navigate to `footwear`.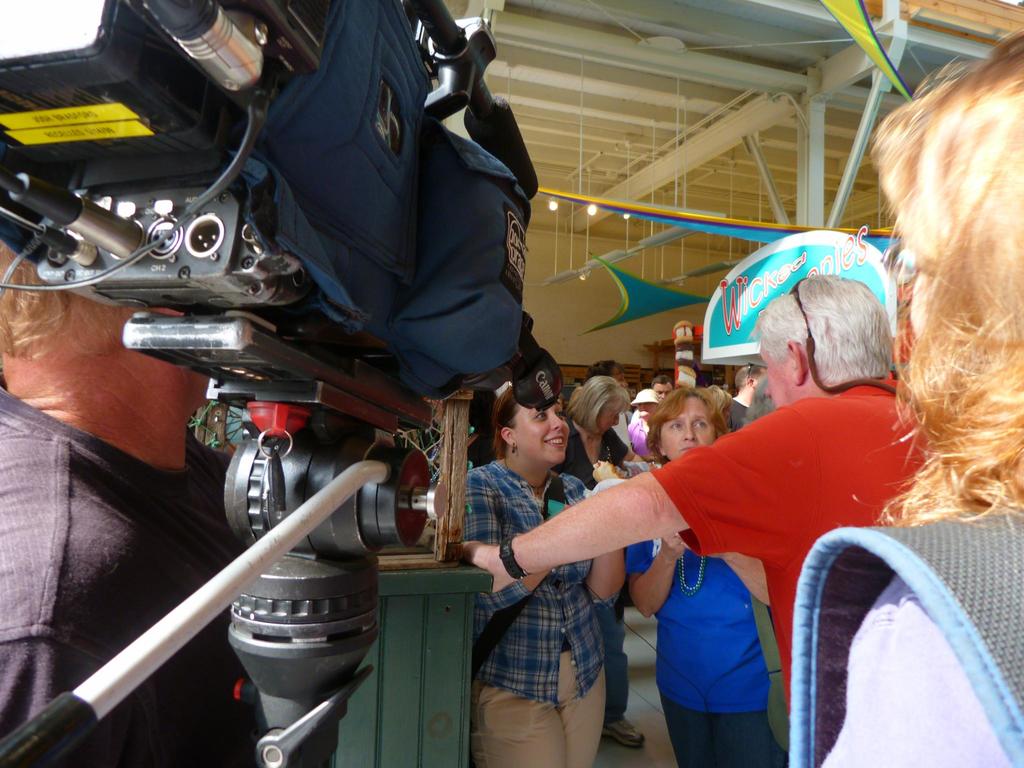
Navigation target: 603/714/646/751.
